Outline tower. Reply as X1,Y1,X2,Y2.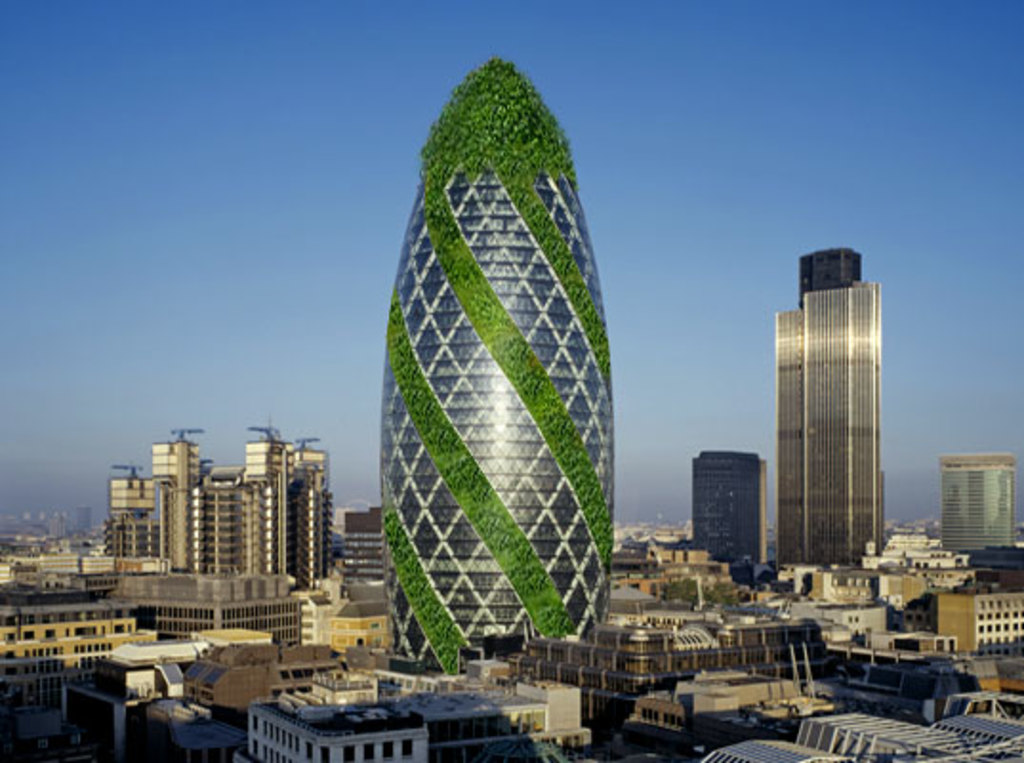
71,505,97,536.
